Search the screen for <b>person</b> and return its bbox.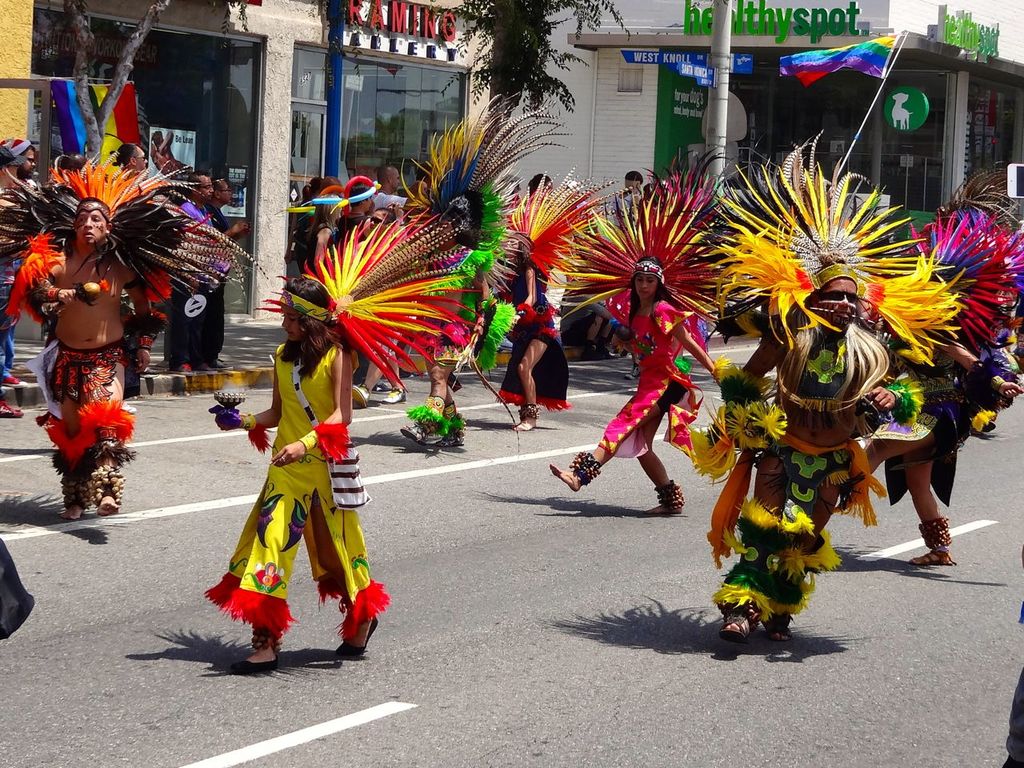
Found: <bbox>590, 171, 639, 355</bbox>.
